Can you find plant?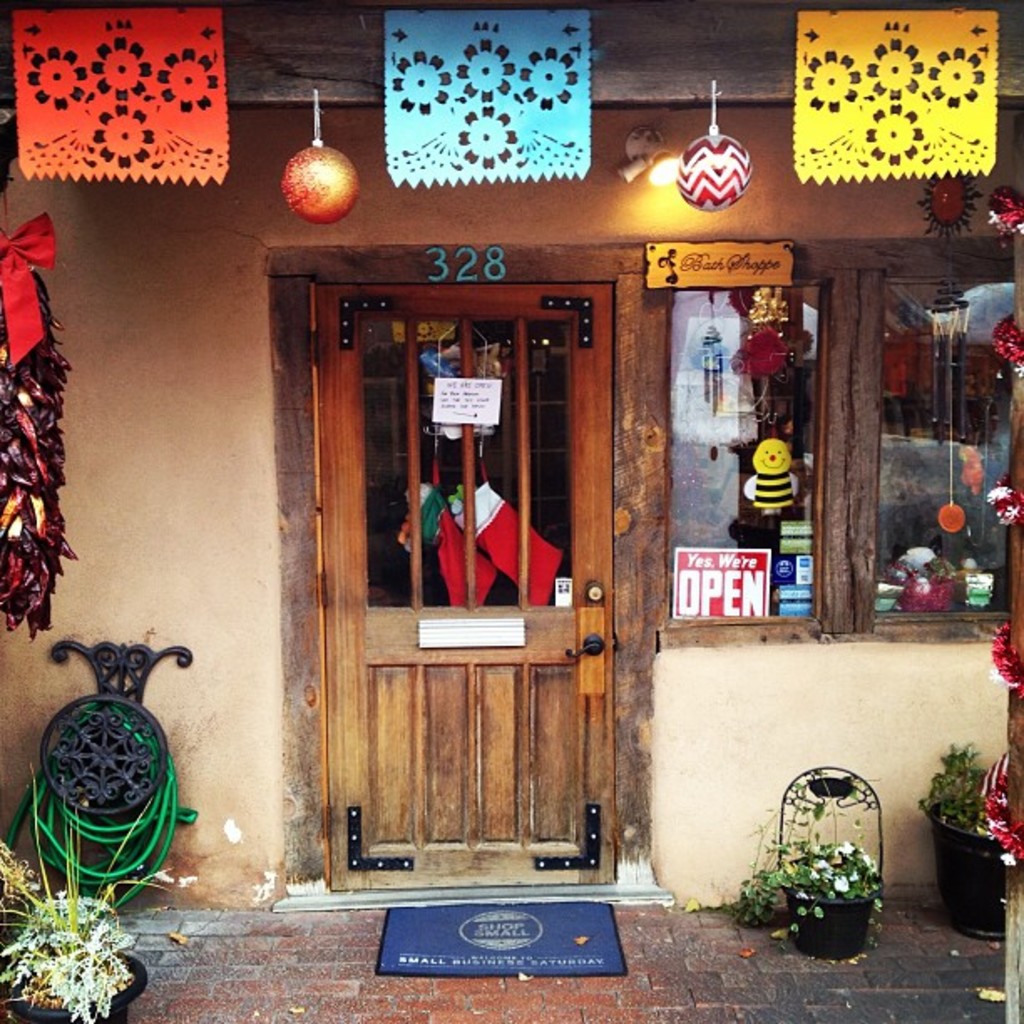
Yes, bounding box: [915, 738, 1014, 855].
